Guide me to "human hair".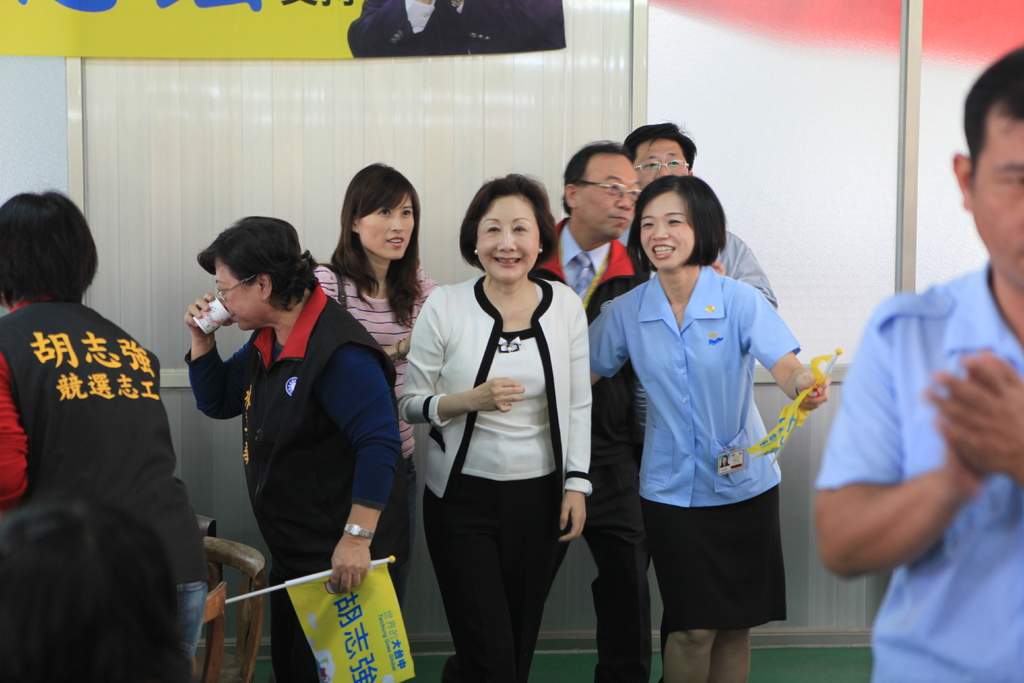
Guidance: detection(961, 40, 1023, 181).
